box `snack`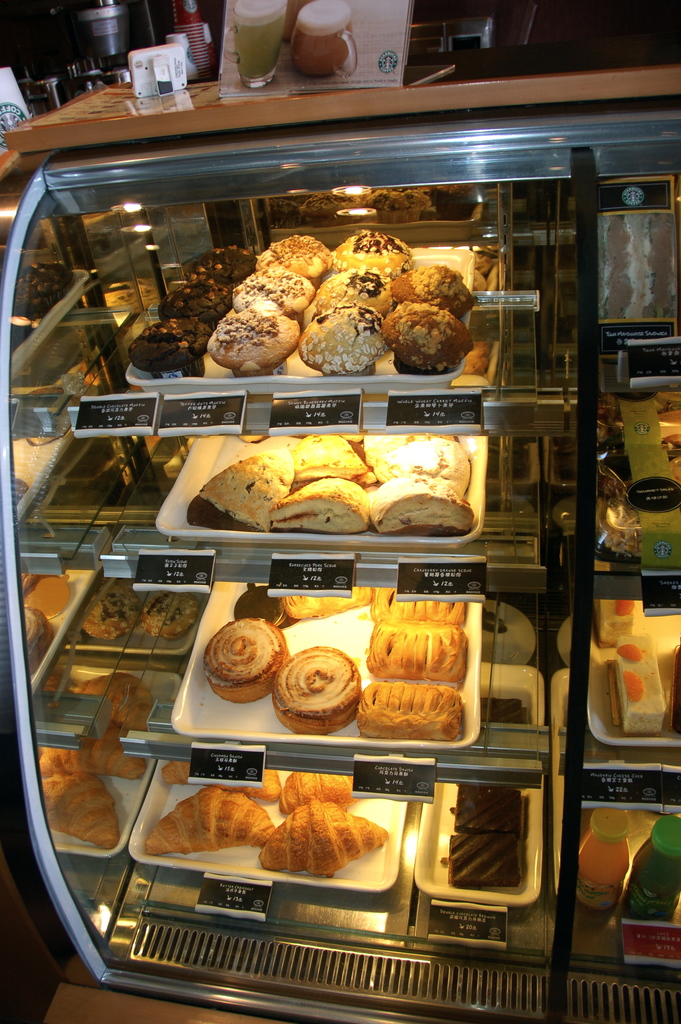
detection(452, 787, 524, 832)
